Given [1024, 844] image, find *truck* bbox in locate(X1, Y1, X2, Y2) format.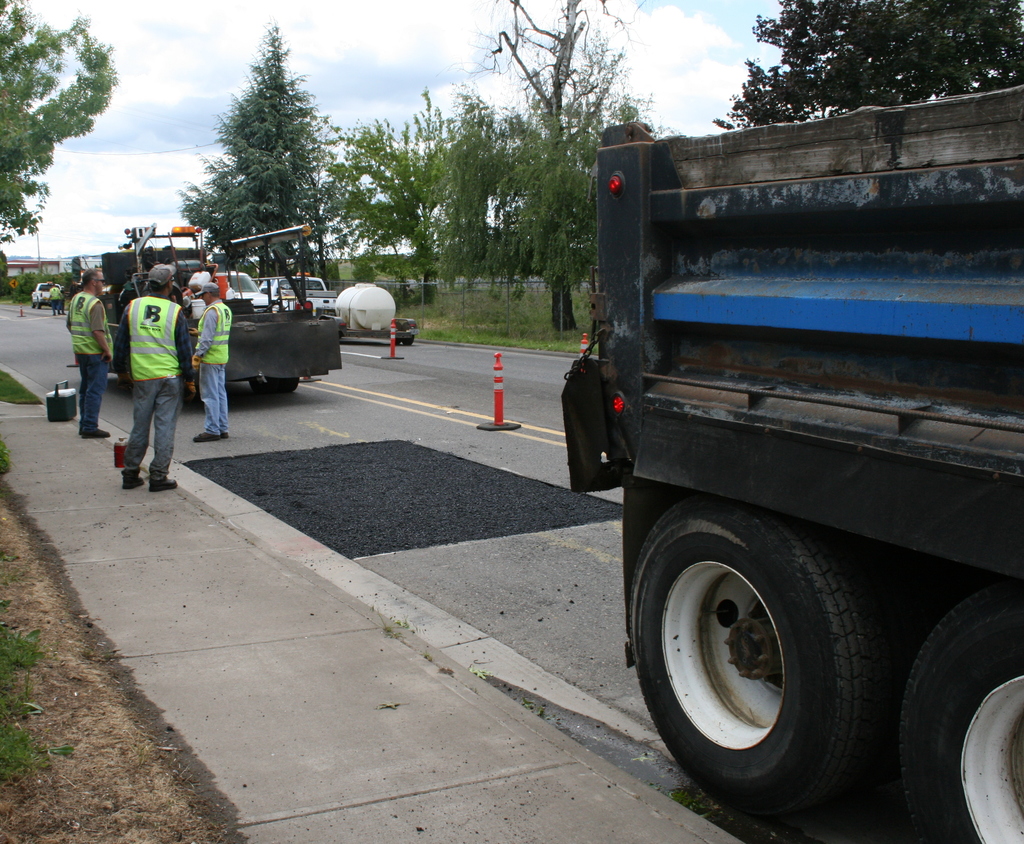
locate(68, 218, 354, 398).
